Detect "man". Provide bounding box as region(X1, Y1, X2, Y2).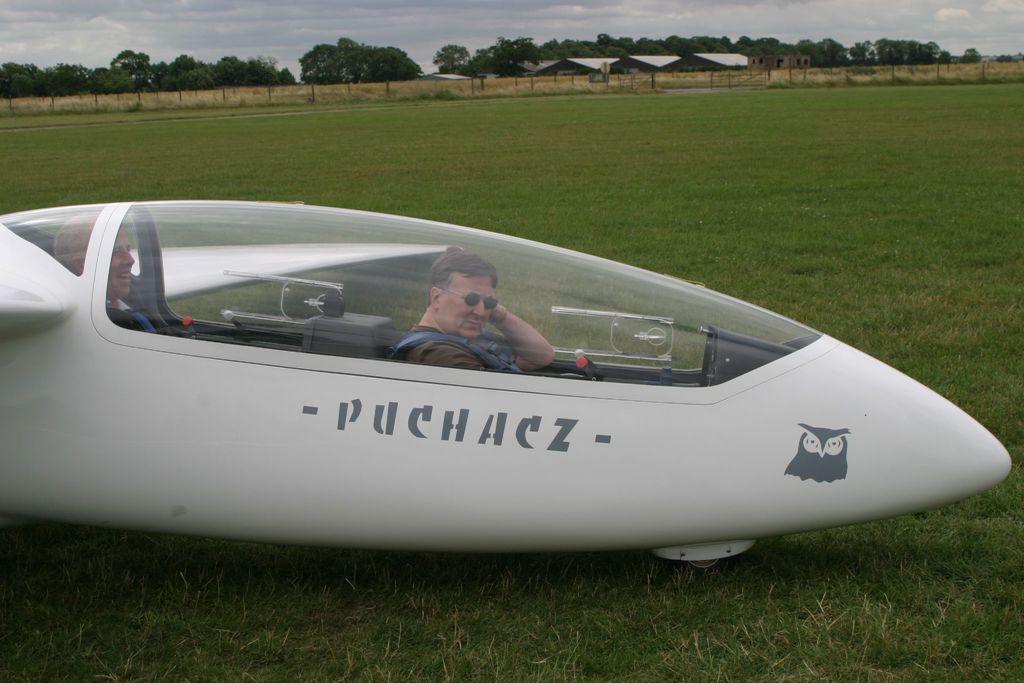
region(386, 250, 561, 382).
